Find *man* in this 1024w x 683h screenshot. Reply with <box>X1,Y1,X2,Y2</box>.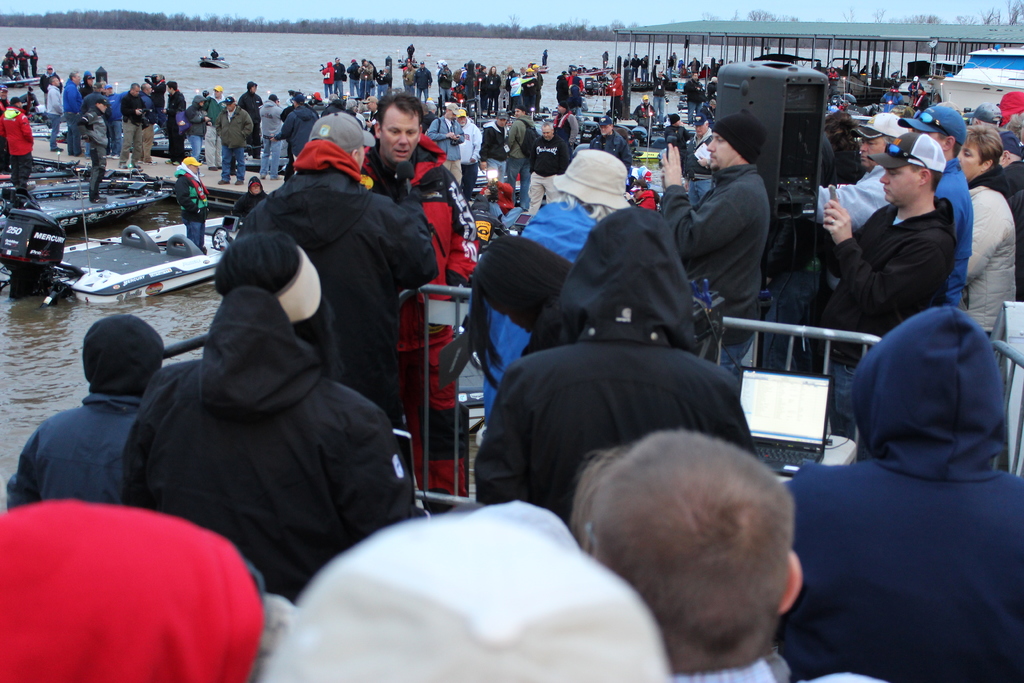
<box>684,71,703,120</box>.
